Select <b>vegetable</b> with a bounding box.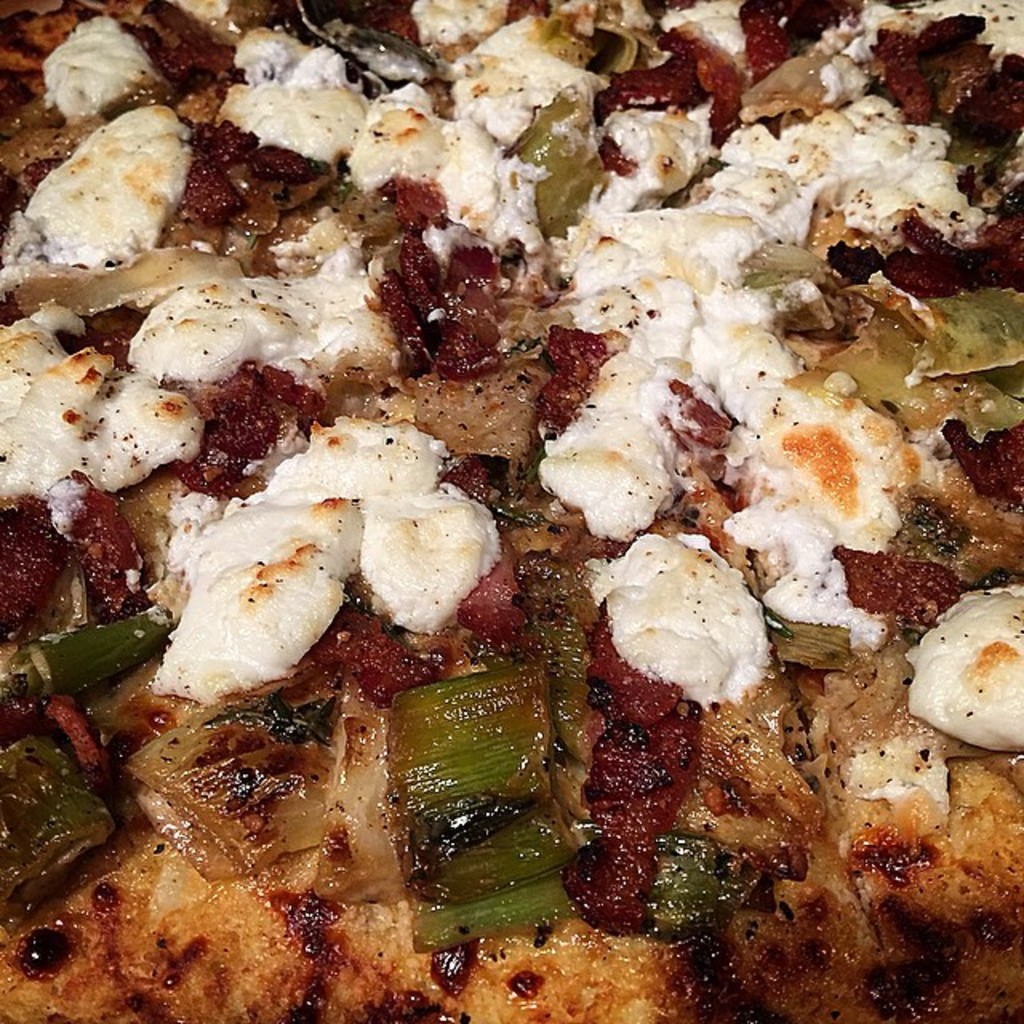
left=0, top=718, right=122, bottom=931.
